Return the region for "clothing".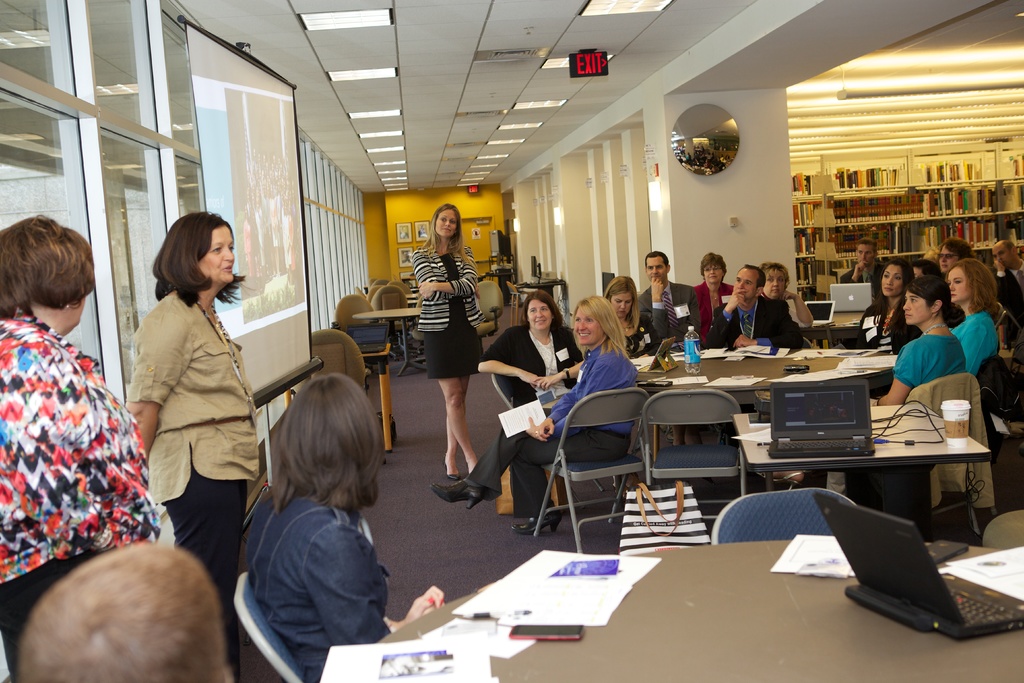
crop(701, 293, 807, 356).
